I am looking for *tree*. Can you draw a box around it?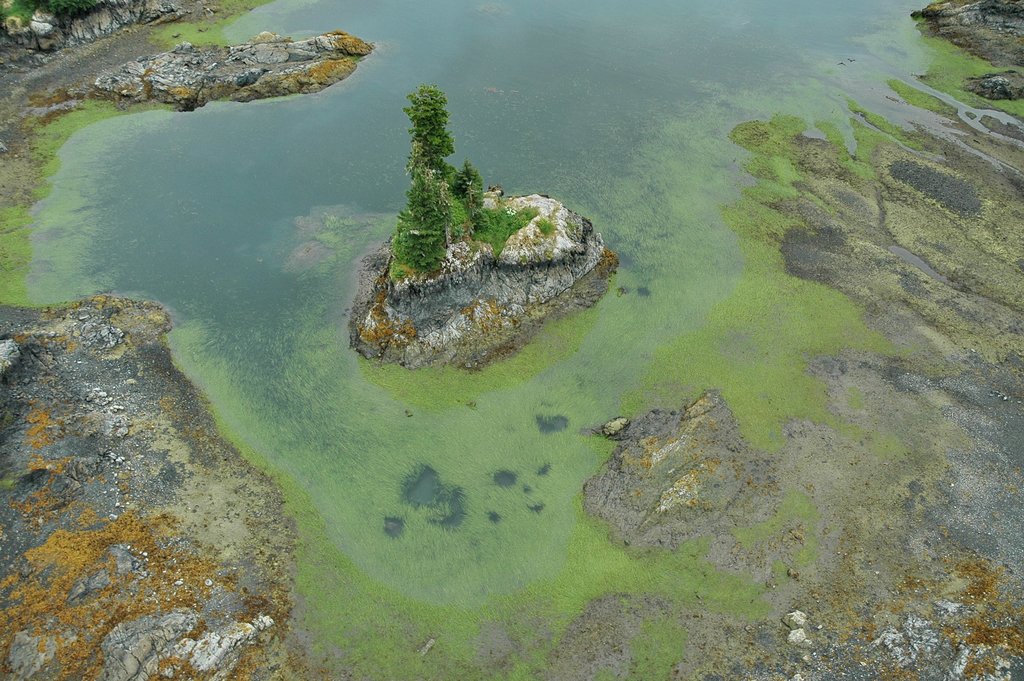
Sure, the bounding box is x1=388, y1=83, x2=486, y2=276.
